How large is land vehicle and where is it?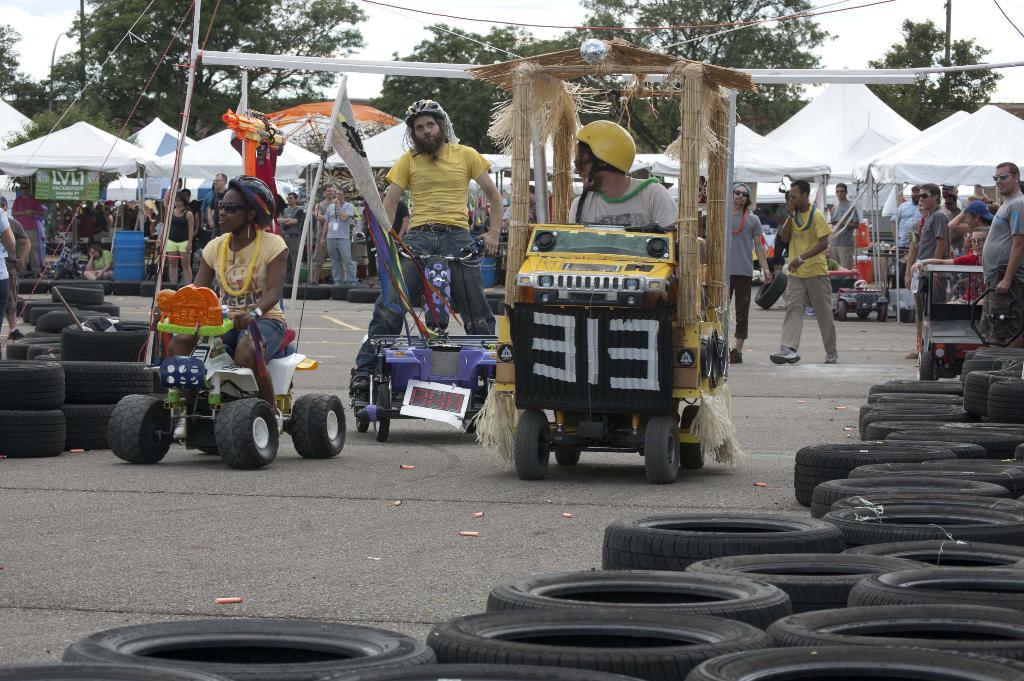
Bounding box: 107, 282, 351, 472.
